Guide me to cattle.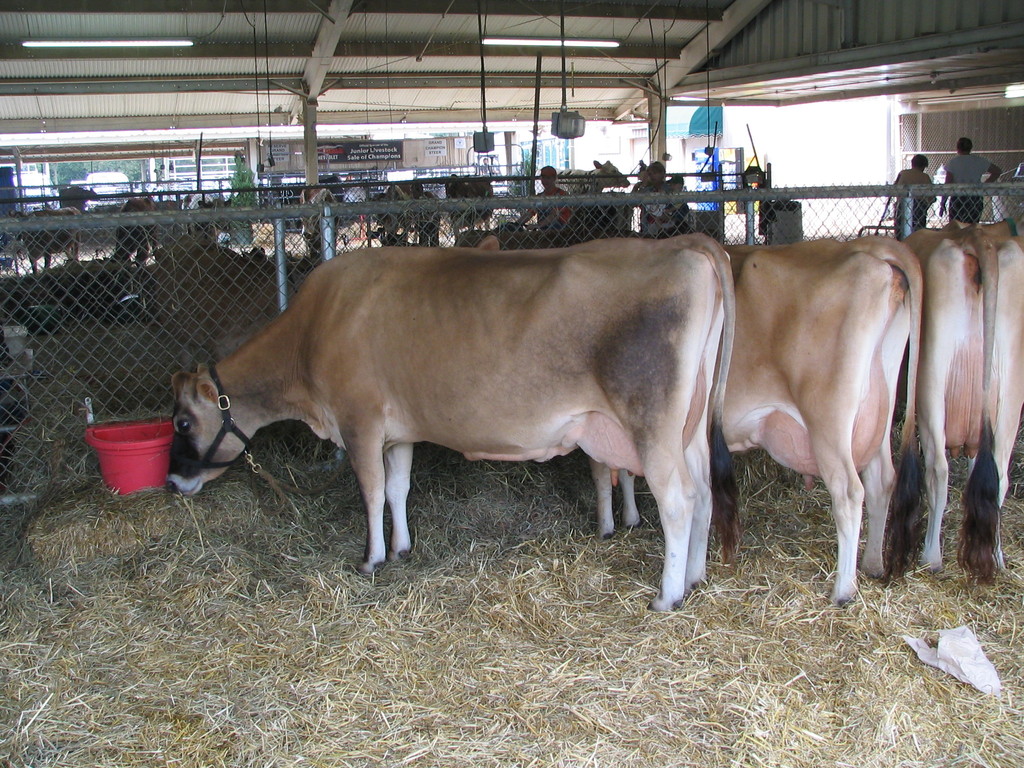
Guidance: rect(554, 159, 628, 198).
